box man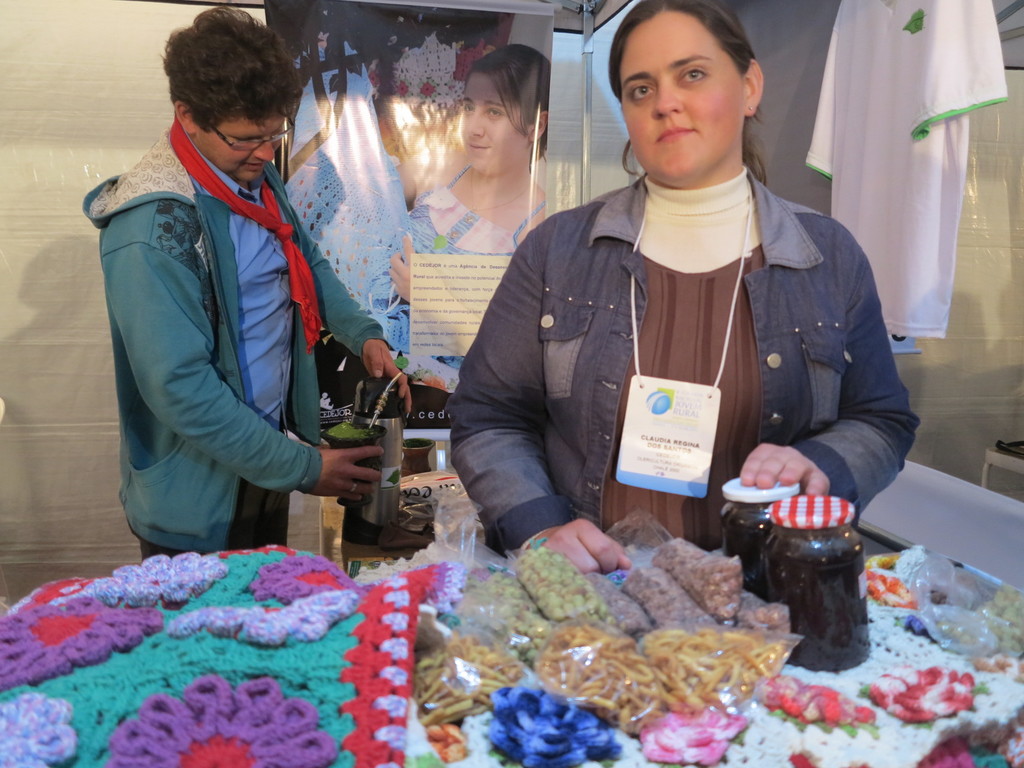
locate(79, 5, 364, 586)
